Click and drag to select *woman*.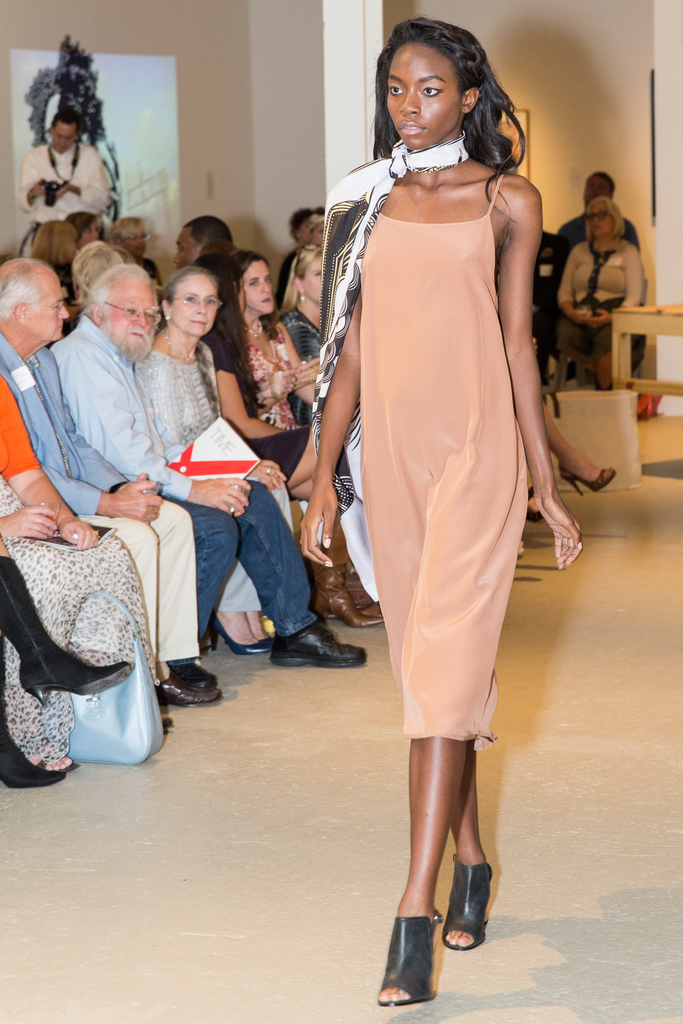
Selection: (218, 252, 379, 630).
